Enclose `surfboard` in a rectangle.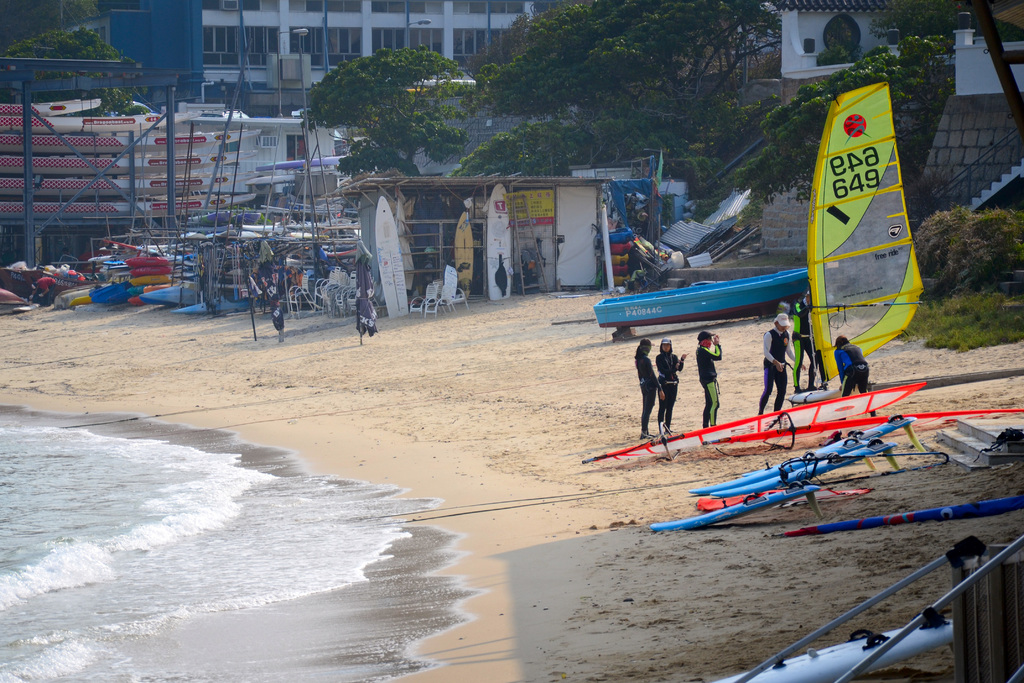
{"left": 688, "top": 438, "right": 879, "bottom": 498}.
